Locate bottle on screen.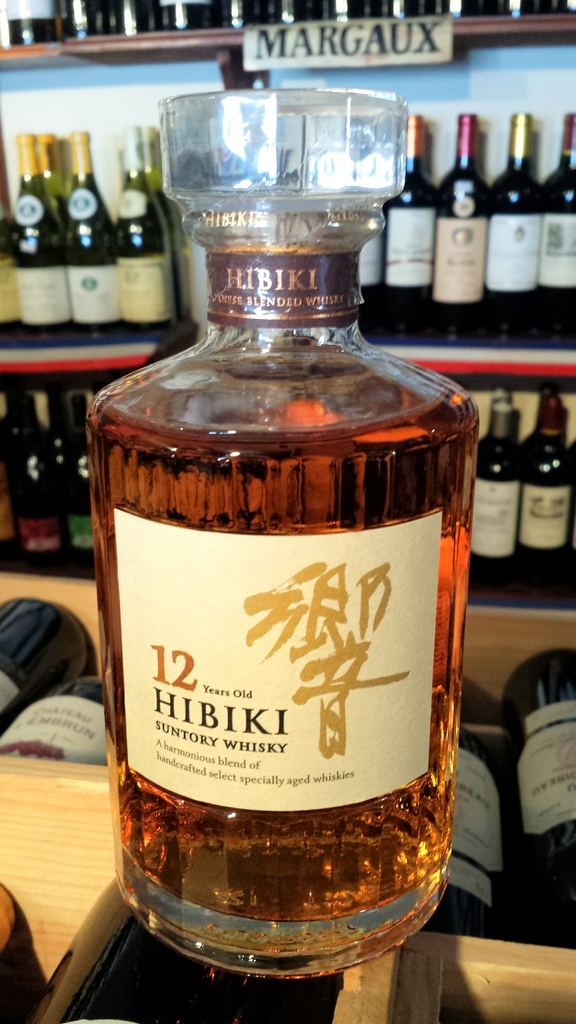
On screen at x1=39 y1=132 x2=72 y2=233.
